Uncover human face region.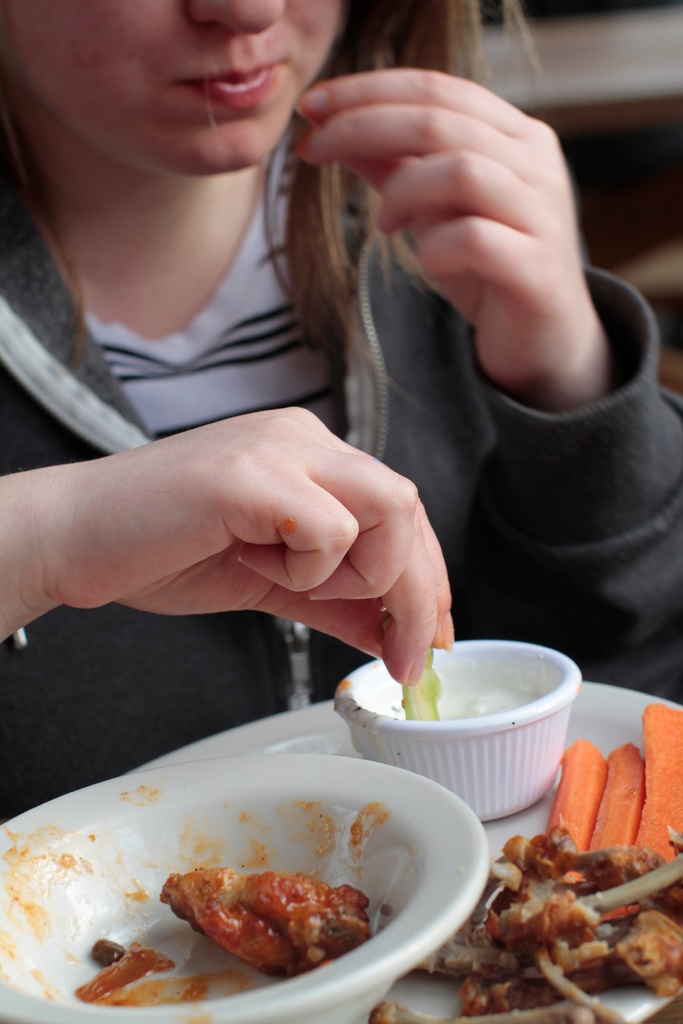
Uncovered: x1=0 y1=0 x2=352 y2=175.
